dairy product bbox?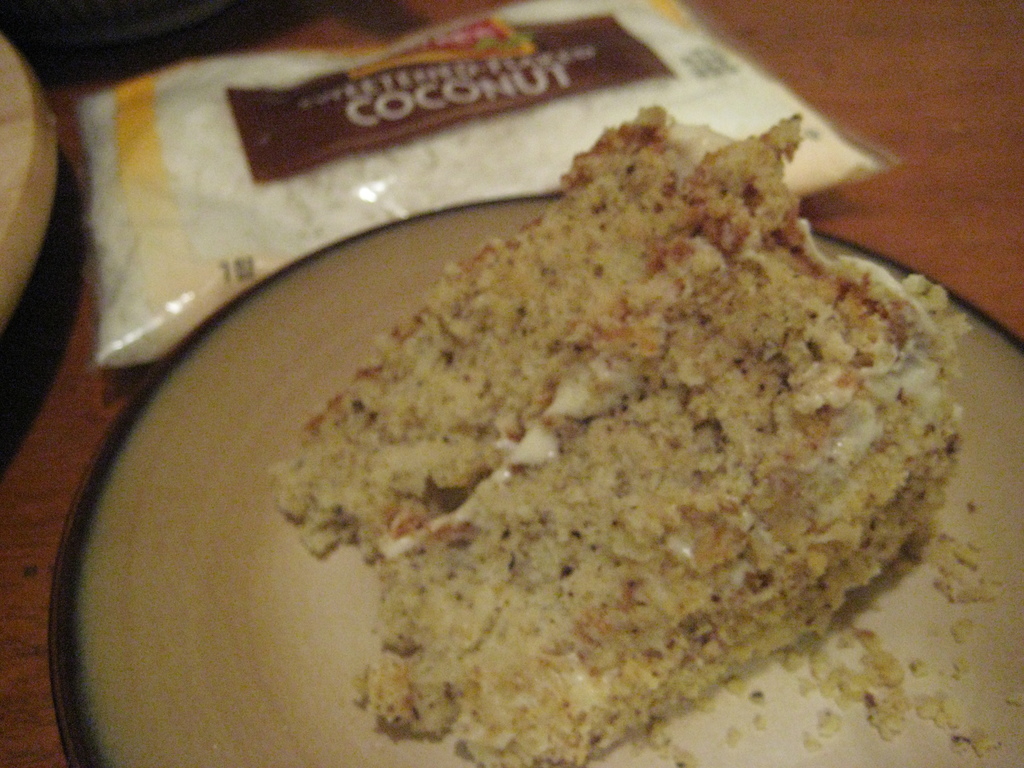
x1=382, y1=349, x2=639, y2=559
